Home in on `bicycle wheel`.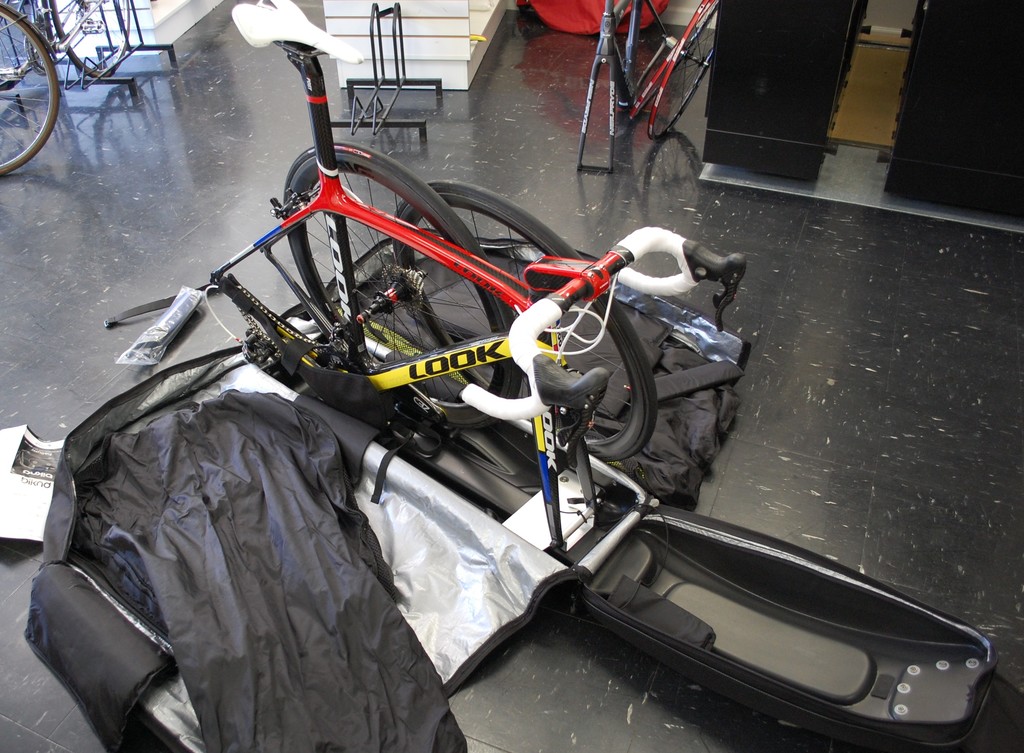
Homed in at {"left": 640, "top": 0, "right": 724, "bottom": 141}.
